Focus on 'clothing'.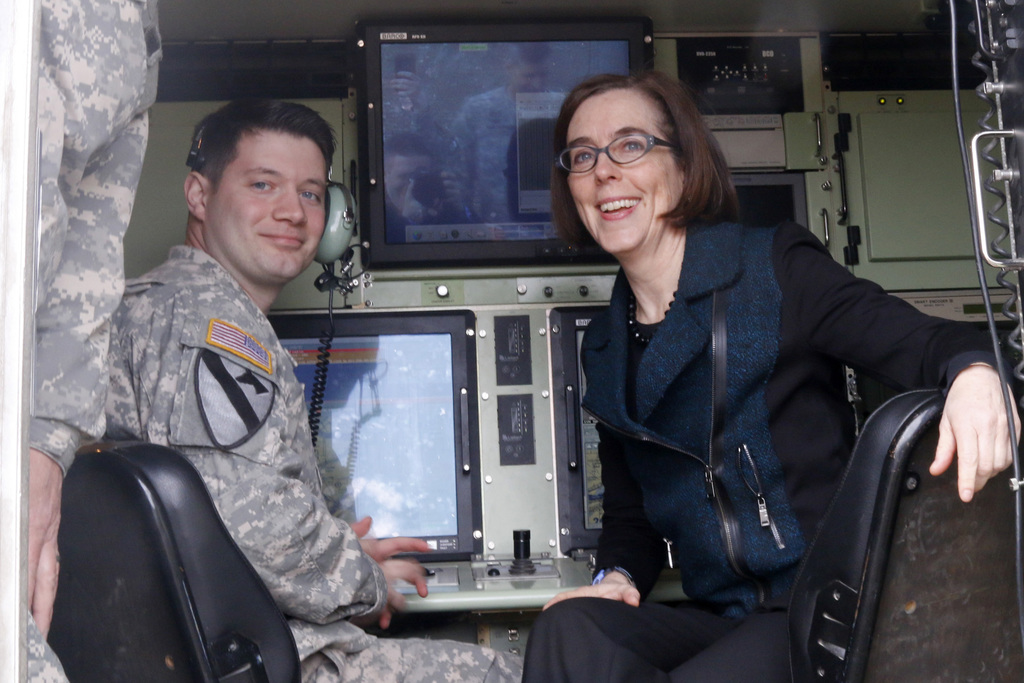
Focused at {"x1": 529, "y1": 205, "x2": 999, "y2": 682}.
